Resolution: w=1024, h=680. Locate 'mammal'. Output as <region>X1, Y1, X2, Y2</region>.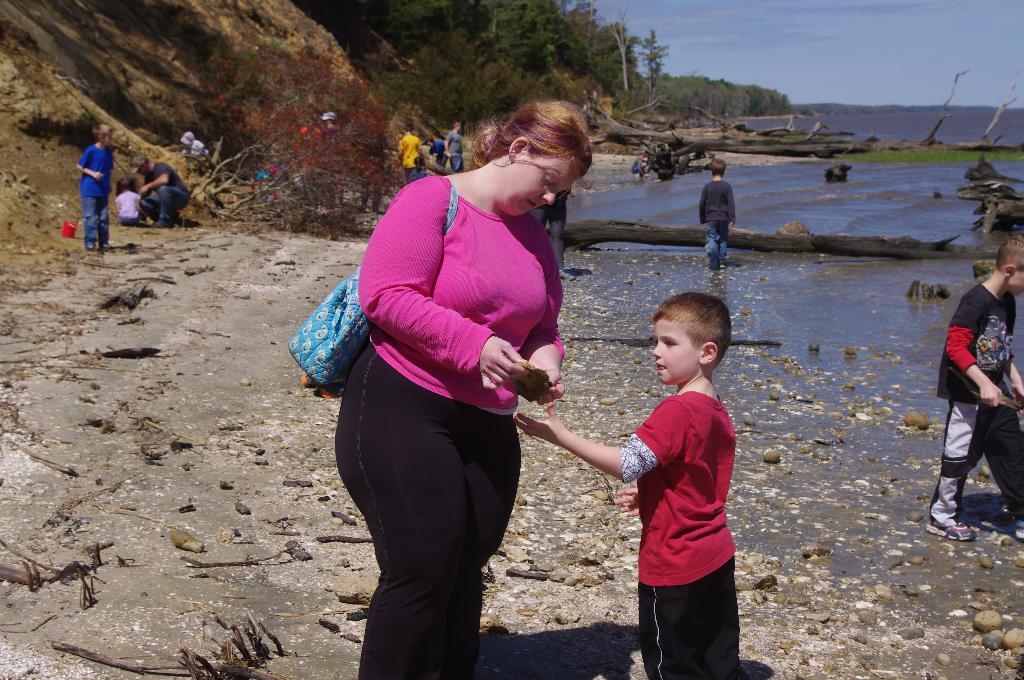
<region>115, 175, 141, 223</region>.
